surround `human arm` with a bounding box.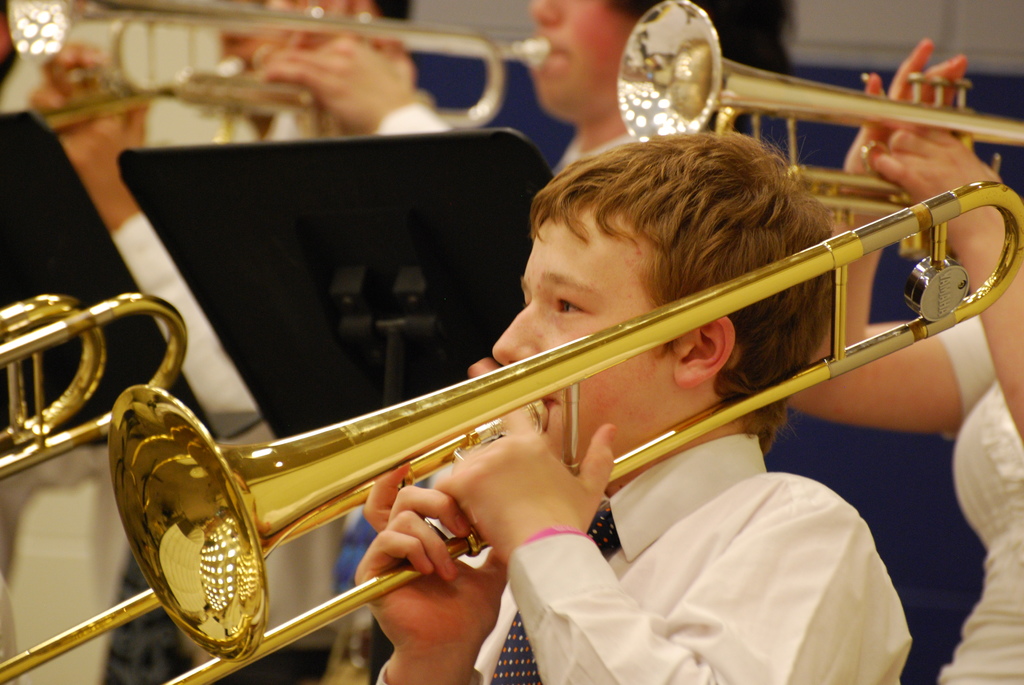
left=257, top=22, right=458, bottom=140.
